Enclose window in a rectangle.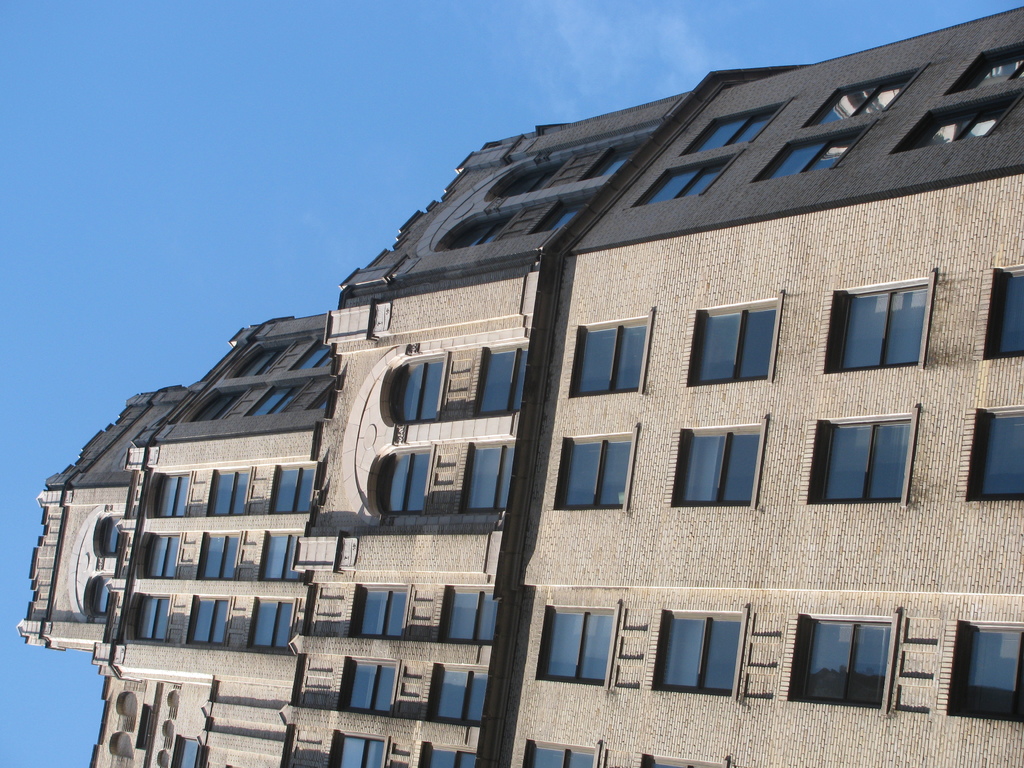
255,531,299,581.
